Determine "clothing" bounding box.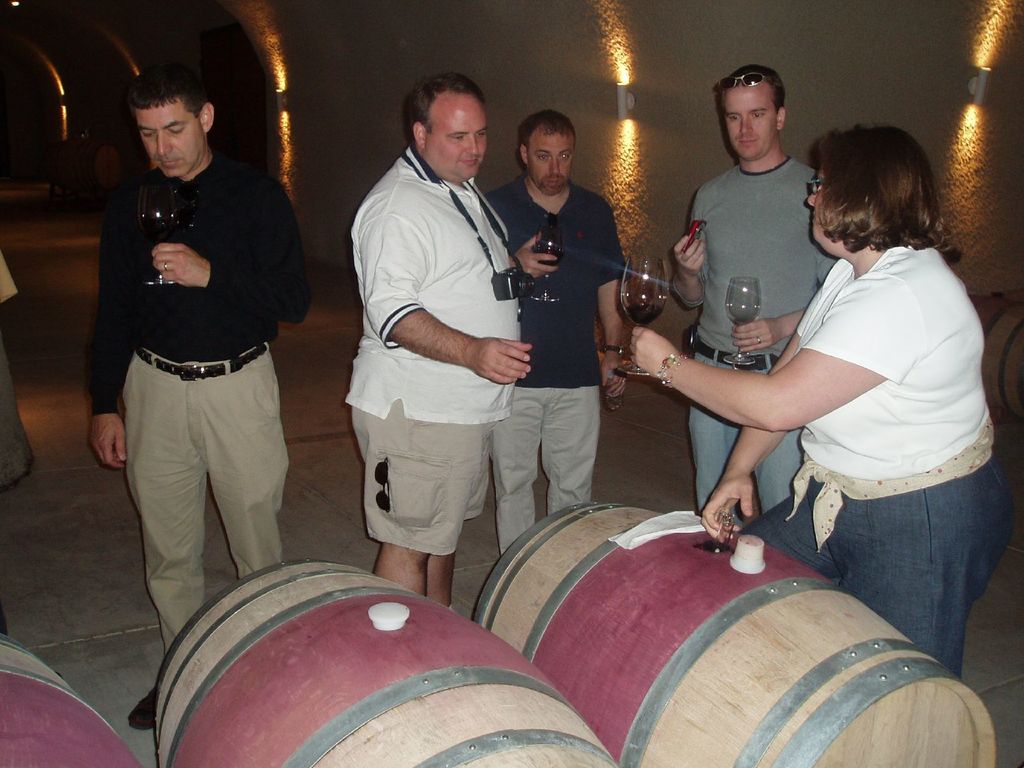
Determined: Rect(687, 155, 838, 531).
